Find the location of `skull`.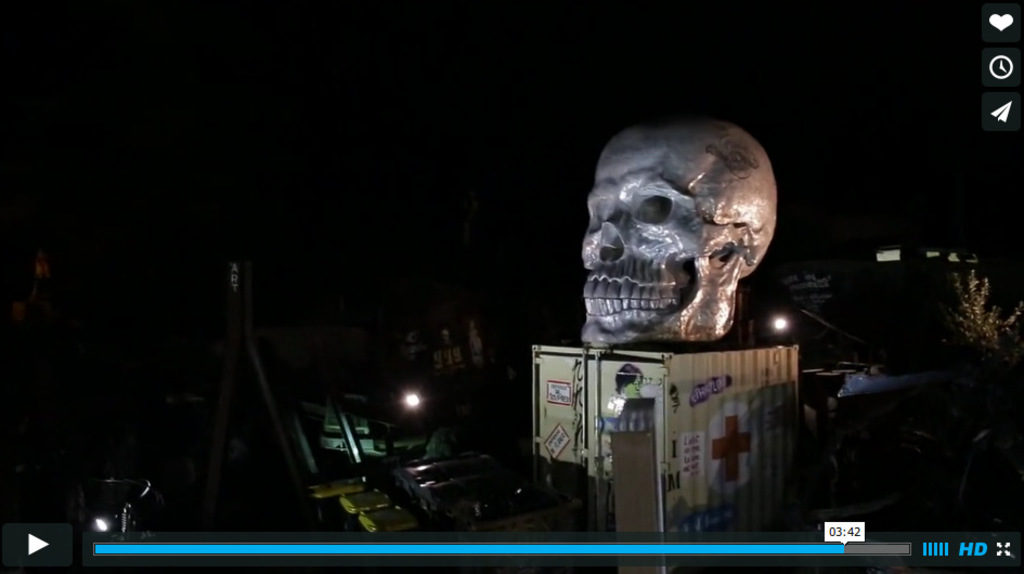
Location: 576 113 788 350.
